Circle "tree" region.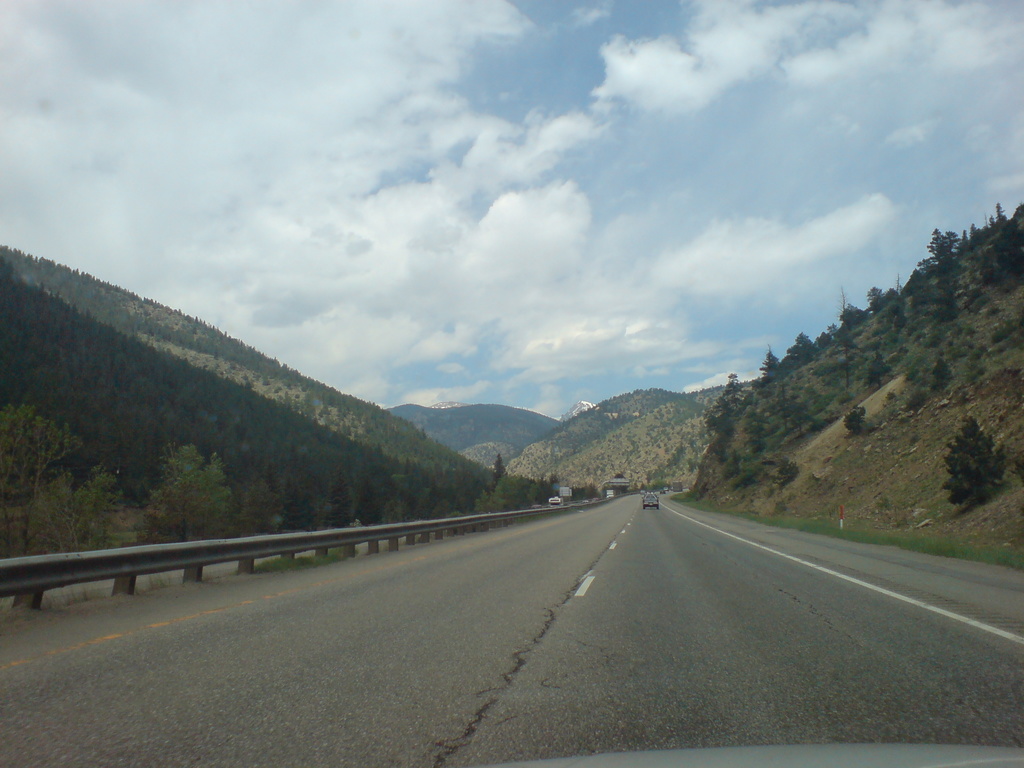
Region: 0/406/125/561.
